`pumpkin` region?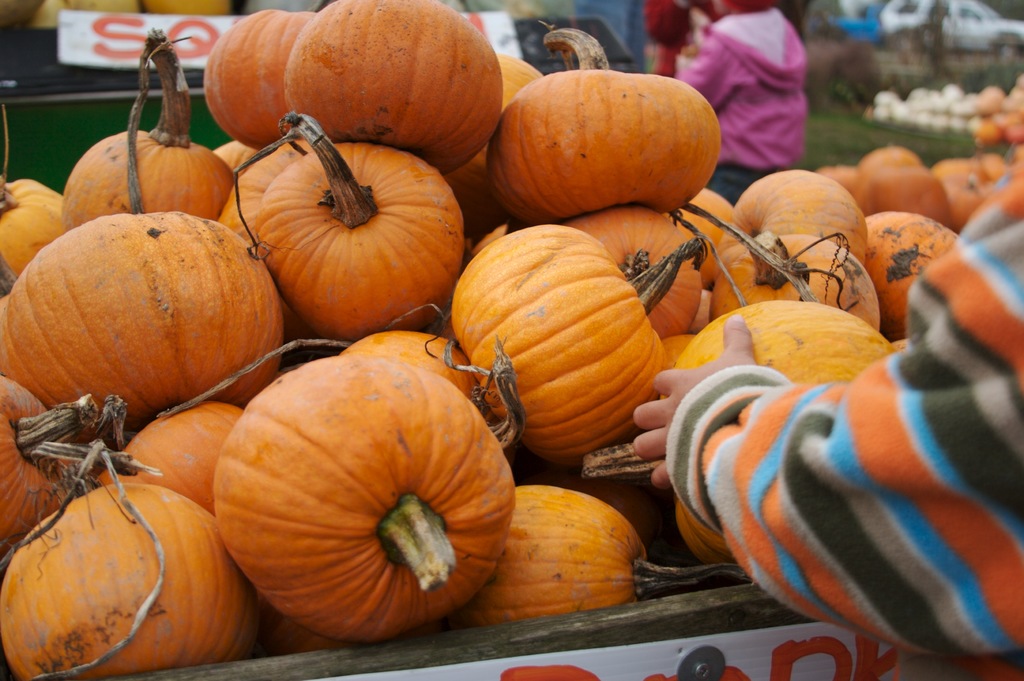
[206, 0, 319, 146]
